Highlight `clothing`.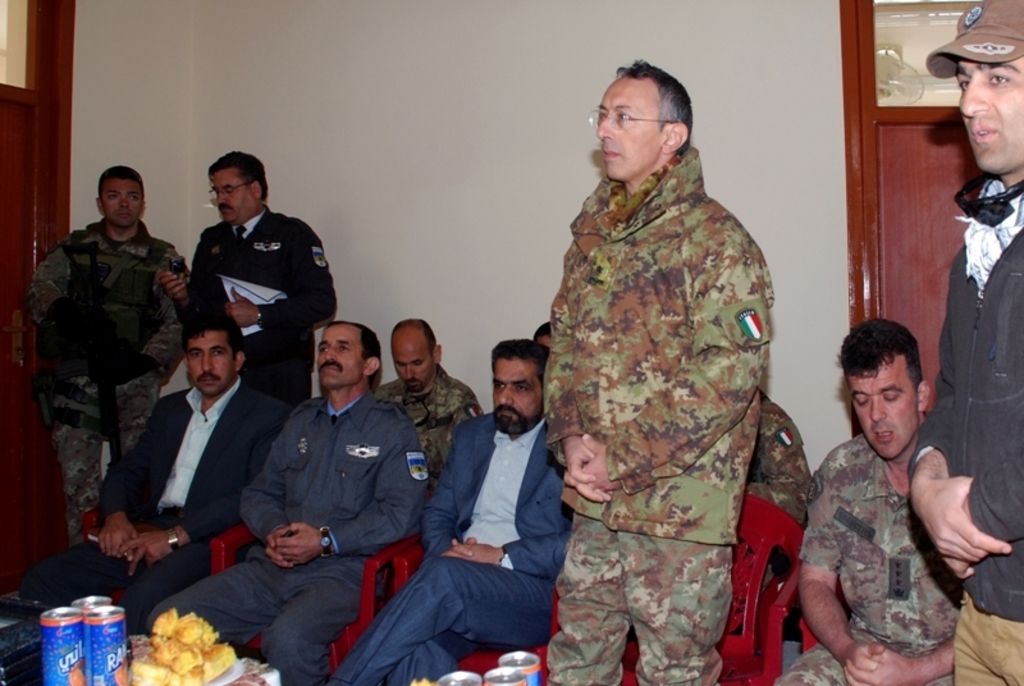
Highlighted region: l=152, t=384, r=430, b=685.
